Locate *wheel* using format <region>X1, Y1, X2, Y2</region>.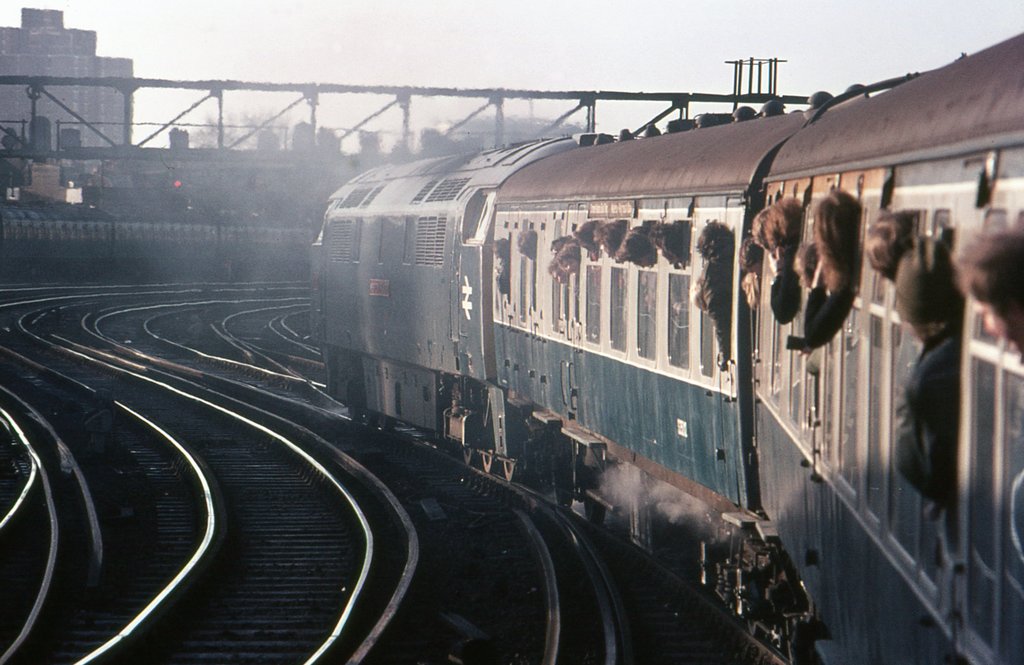
<region>382, 415, 394, 431</region>.
